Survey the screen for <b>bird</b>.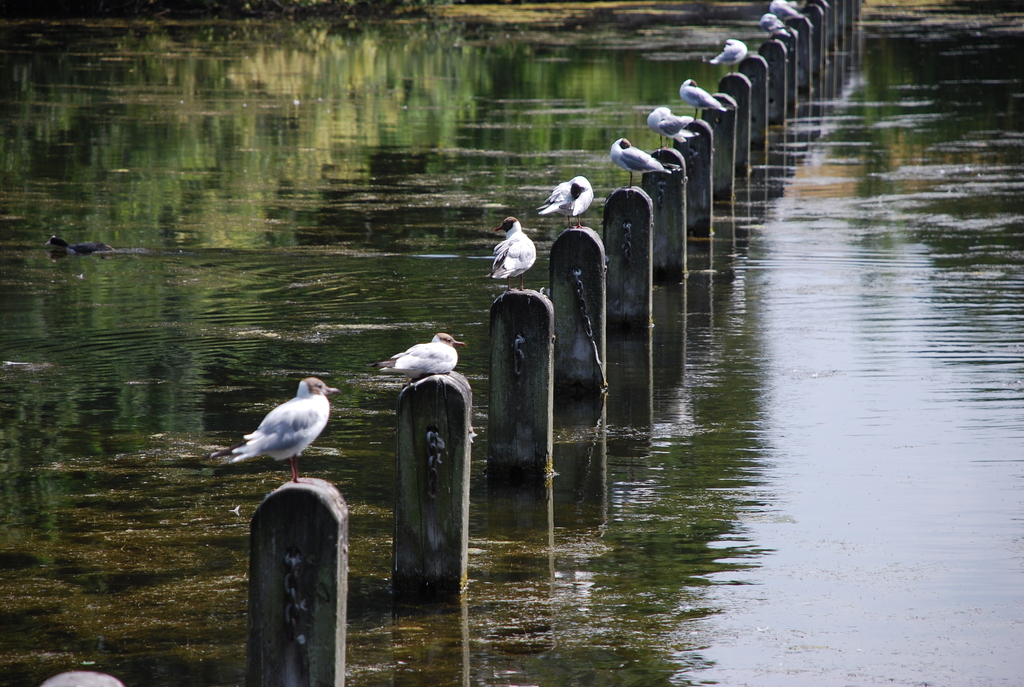
Survey found: Rect(760, 16, 785, 37).
